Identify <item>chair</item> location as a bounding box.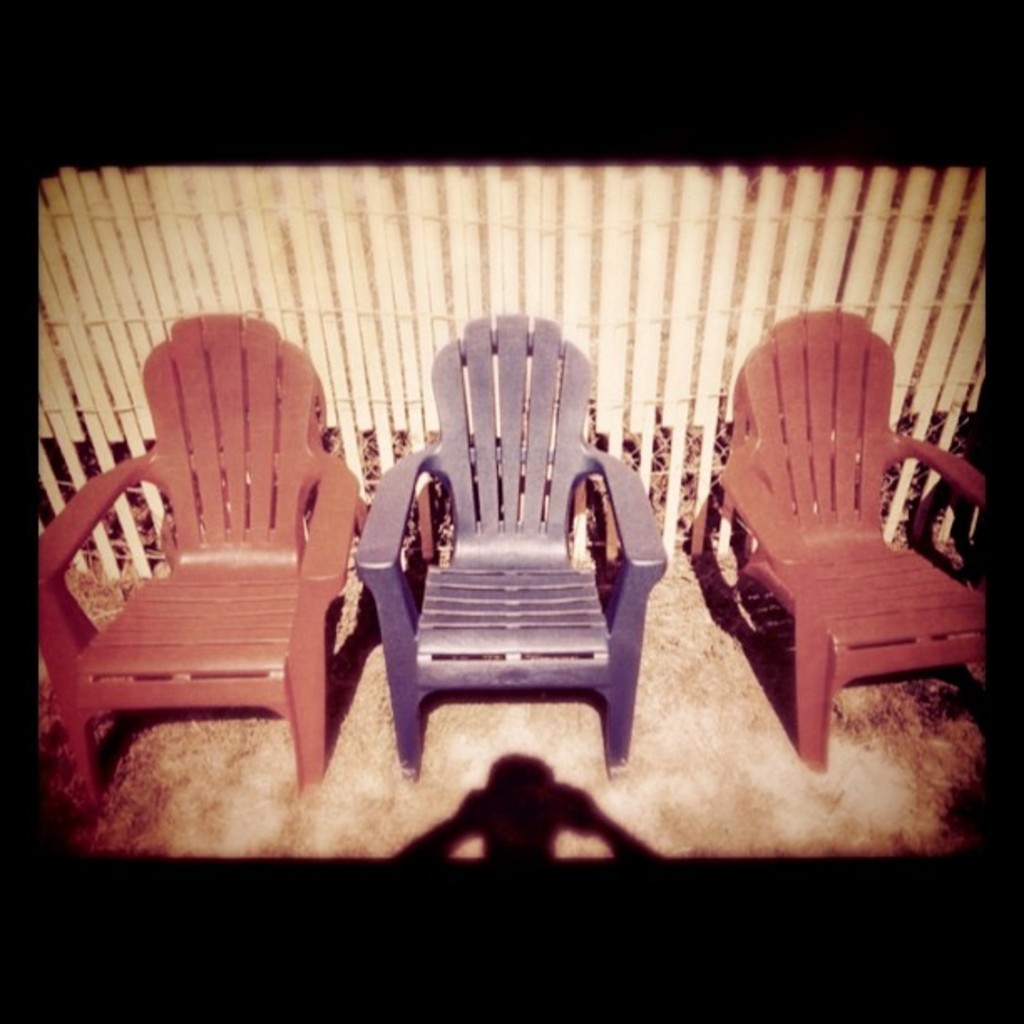
box(35, 308, 370, 806).
